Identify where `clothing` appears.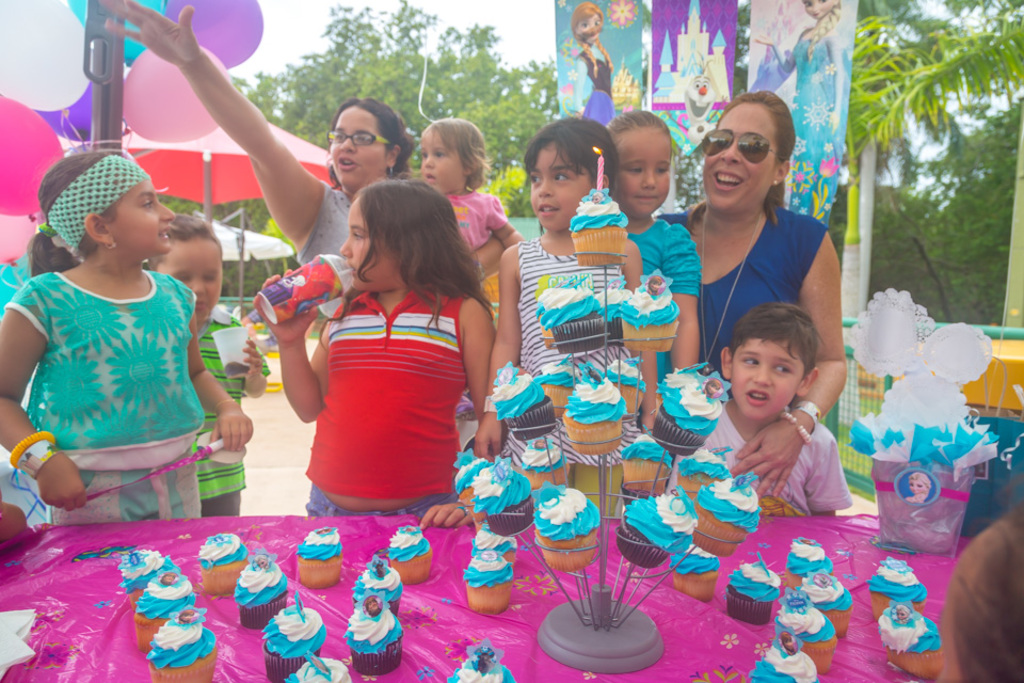
Appears at locate(506, 233, 638, 457).
